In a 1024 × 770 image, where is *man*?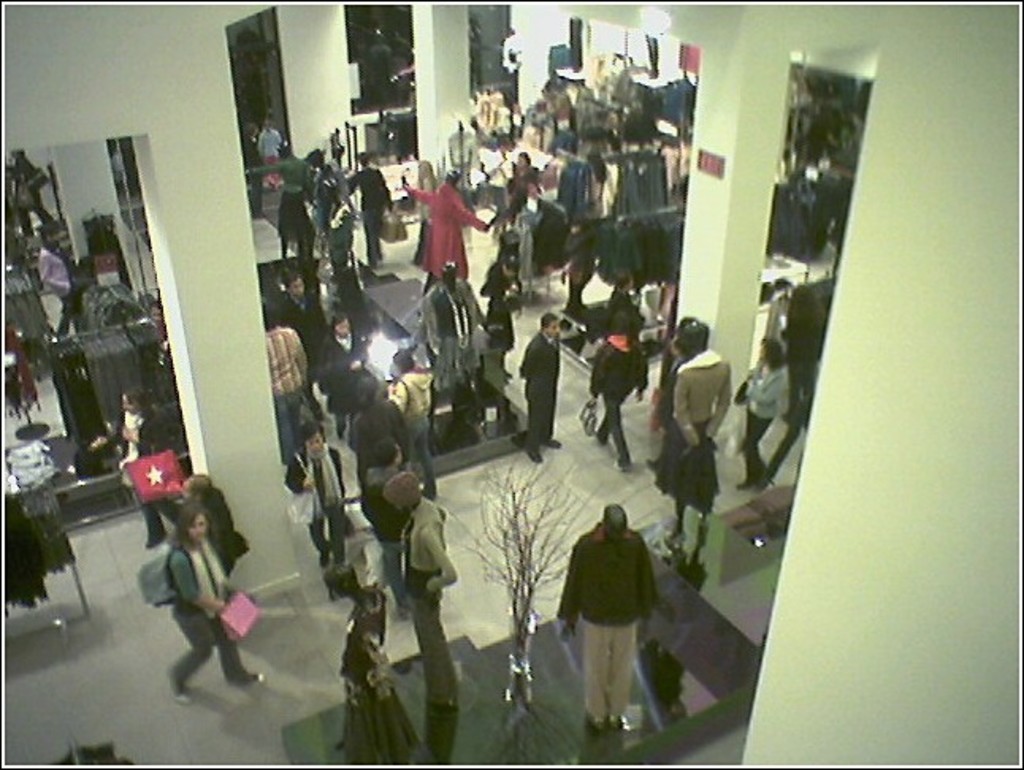
left=344, top=151, right=393, bottom=268.
